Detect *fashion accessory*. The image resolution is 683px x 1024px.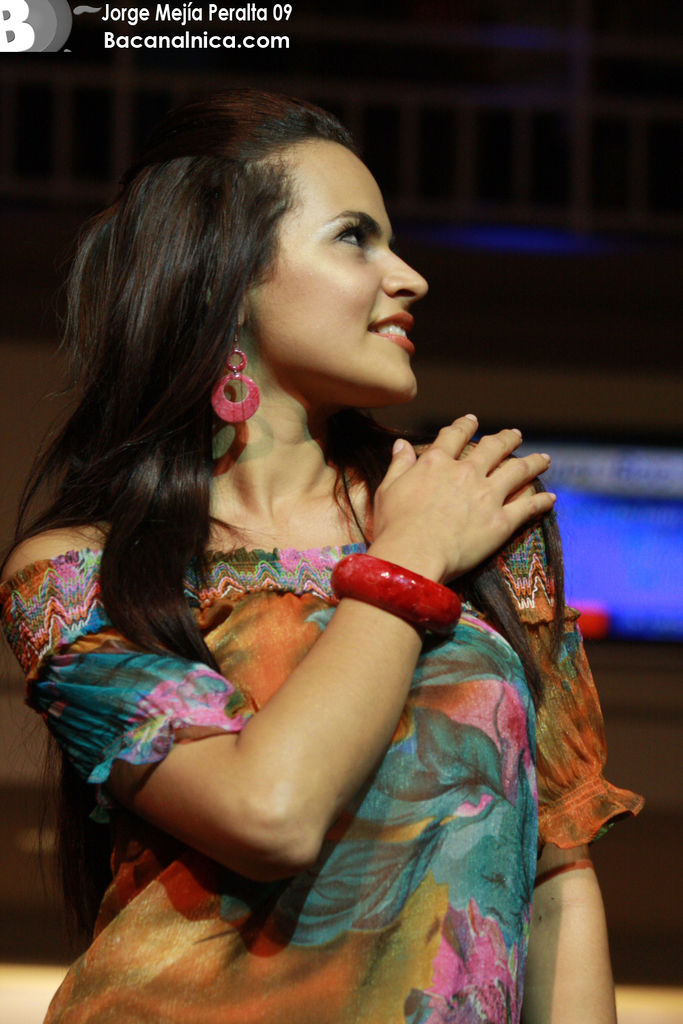
[210,311,268,426].
